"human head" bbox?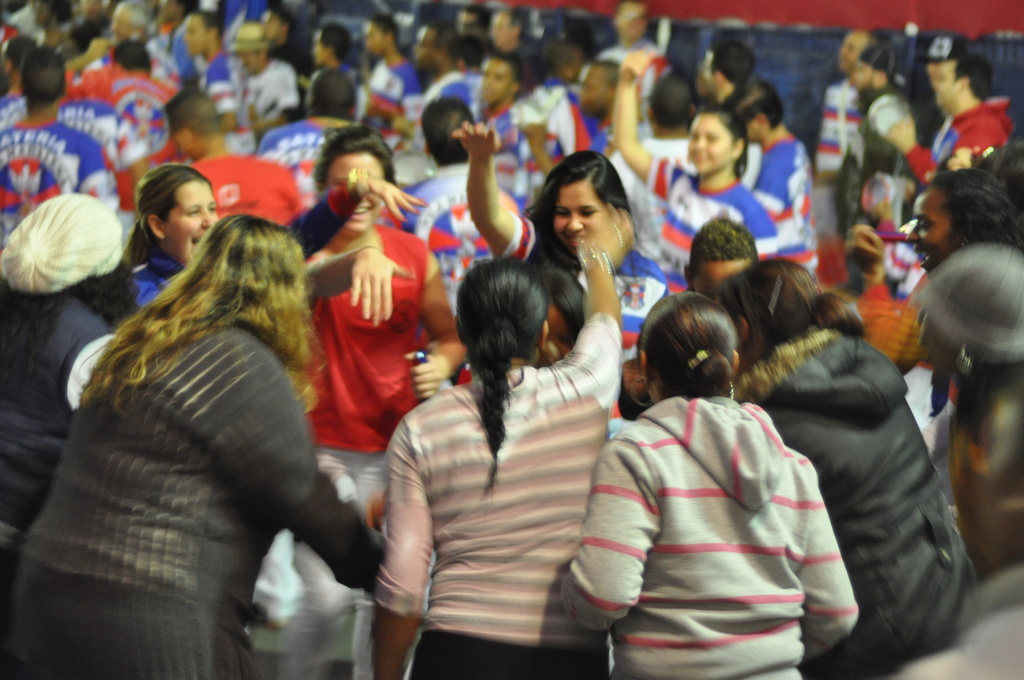
box(534, 28, 596, 67)
